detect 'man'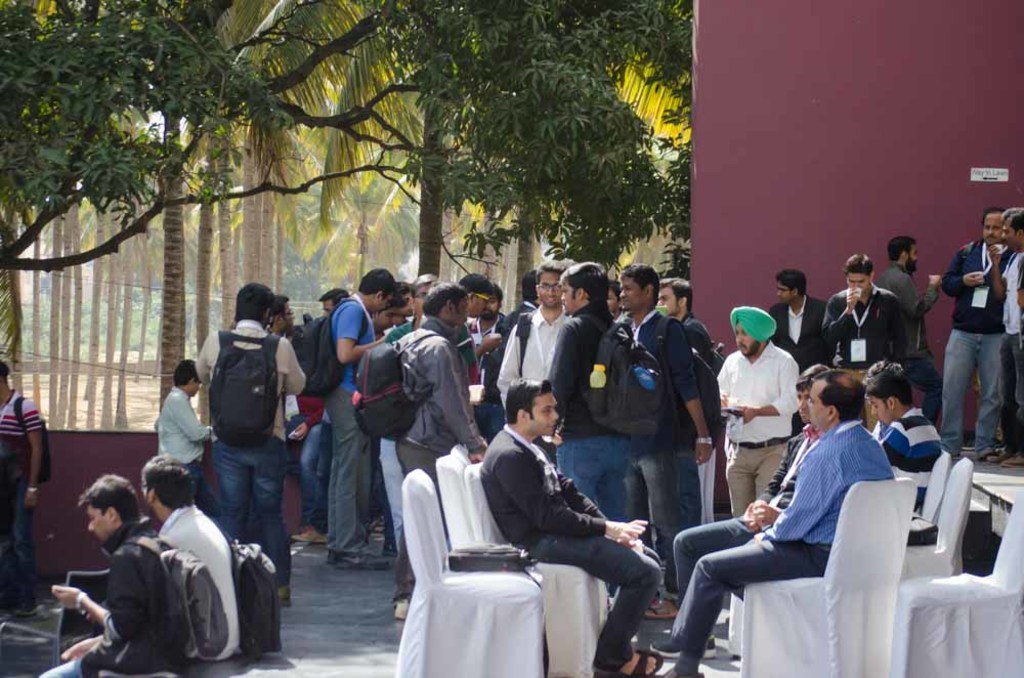
{"x1": 37, "y1": 472, "x2": 170, "y2": 677}
